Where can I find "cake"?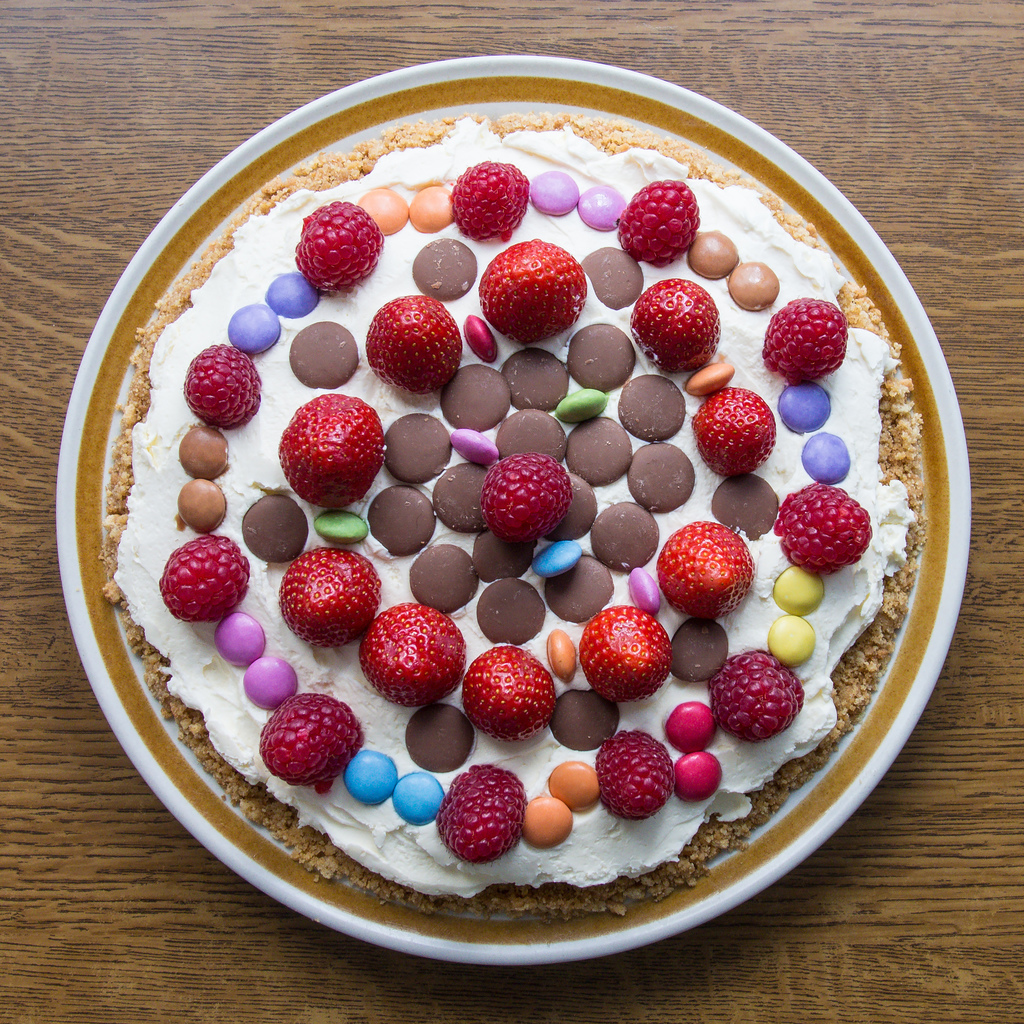
You can find it at <box>102,115,923,916</box>.
